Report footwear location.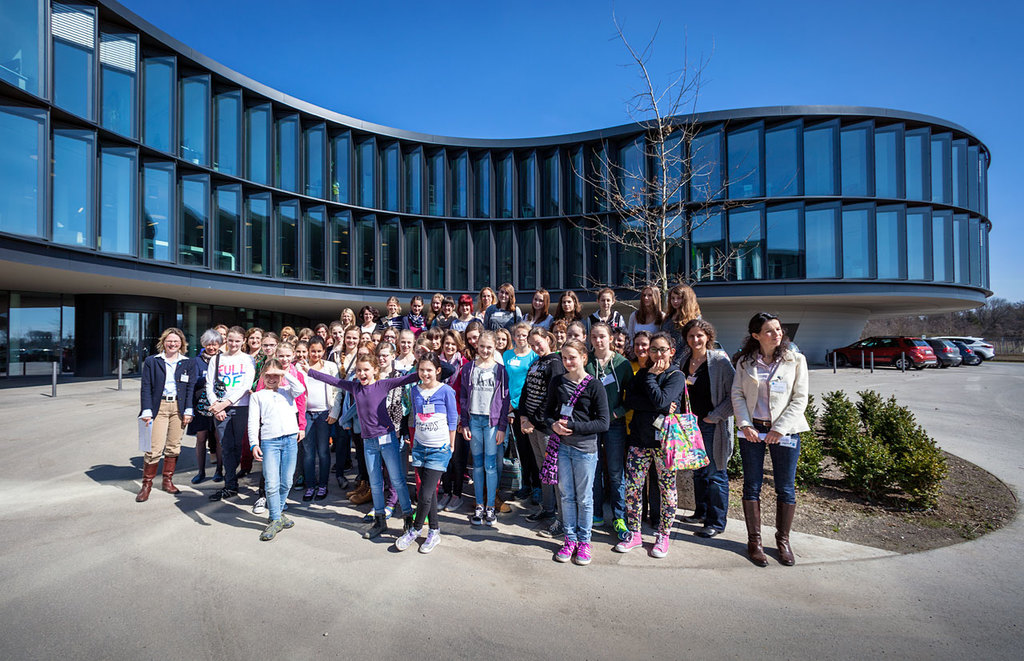
Report: left=313, top=481, right=333, bottom=505.
